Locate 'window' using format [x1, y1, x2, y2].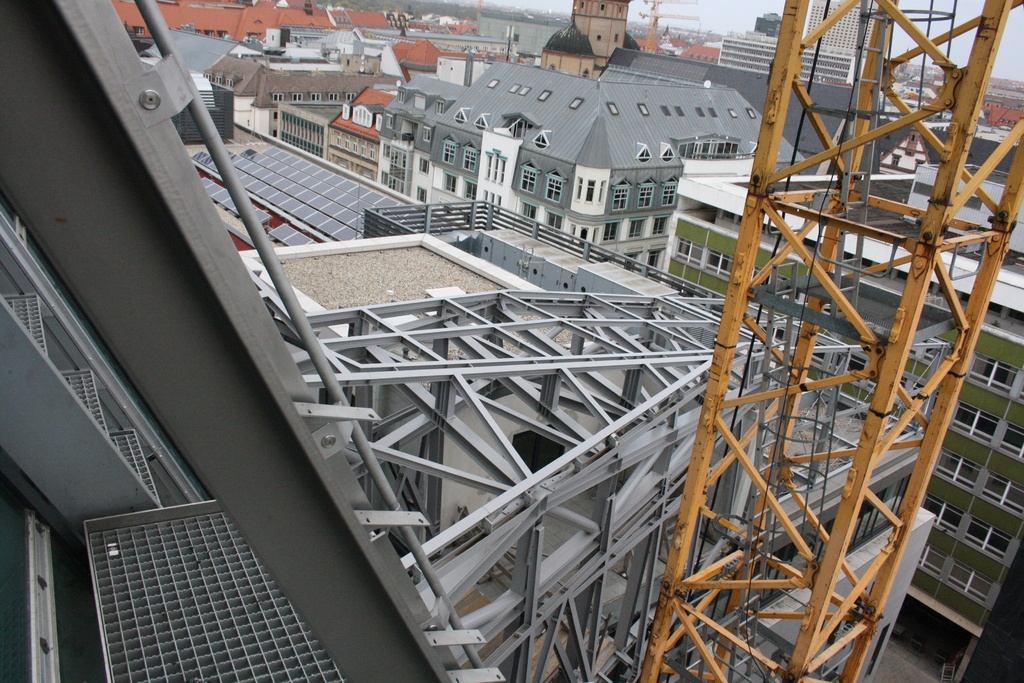
[544, 213, 561, 233].
